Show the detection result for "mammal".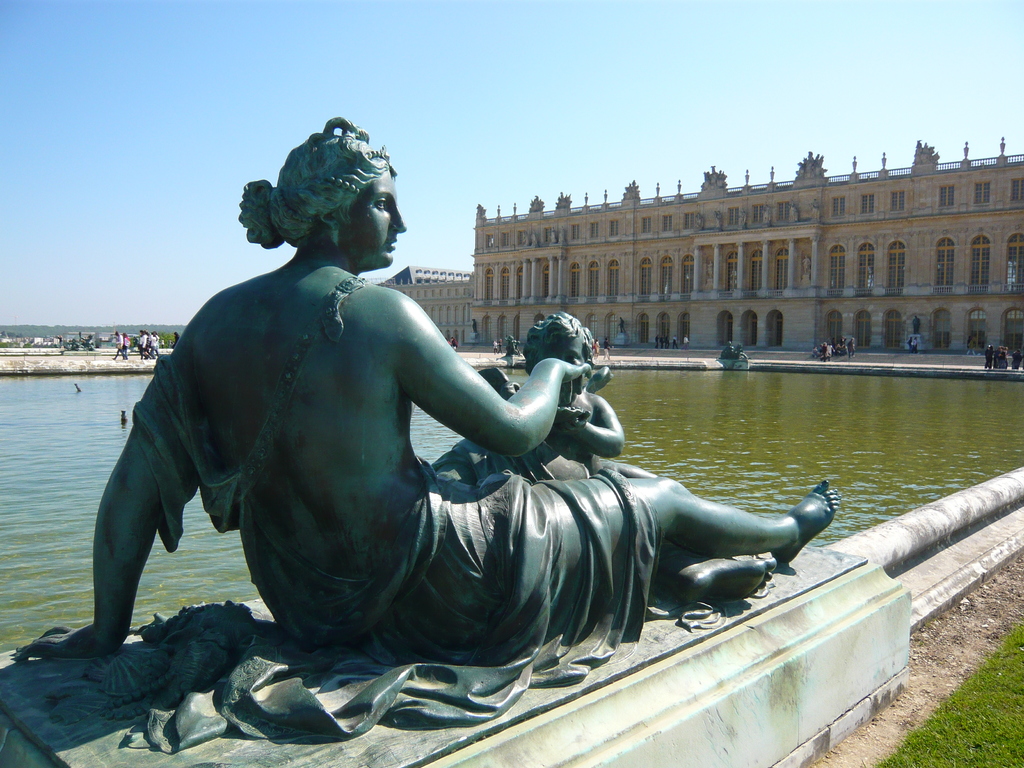
114 330 124 359.
